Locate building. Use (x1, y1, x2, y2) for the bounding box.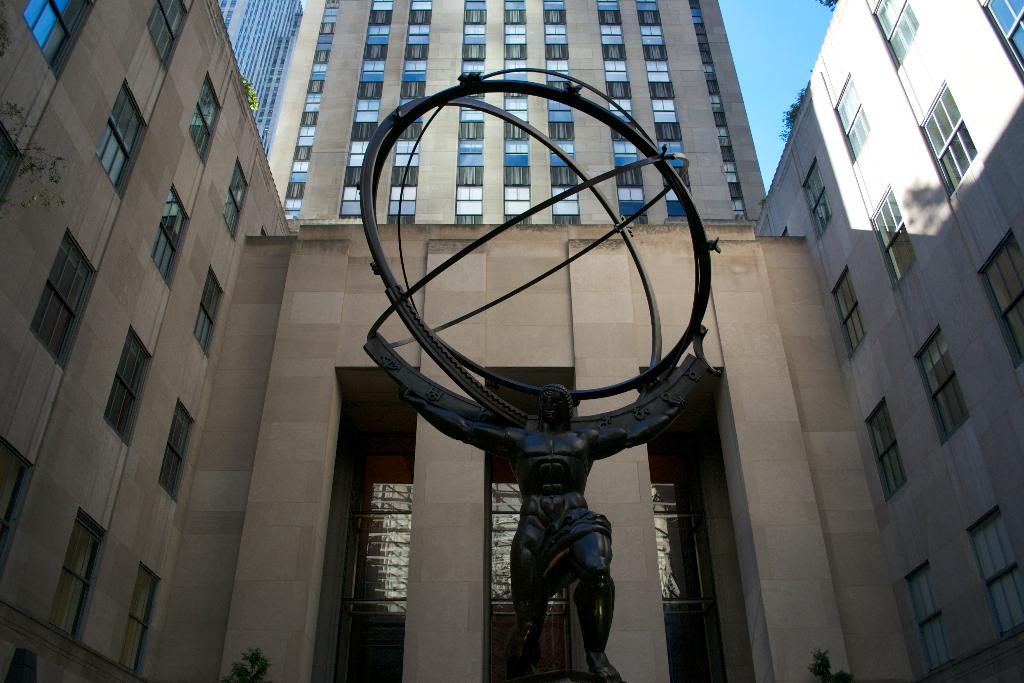
(268, 0, 767, 235).
